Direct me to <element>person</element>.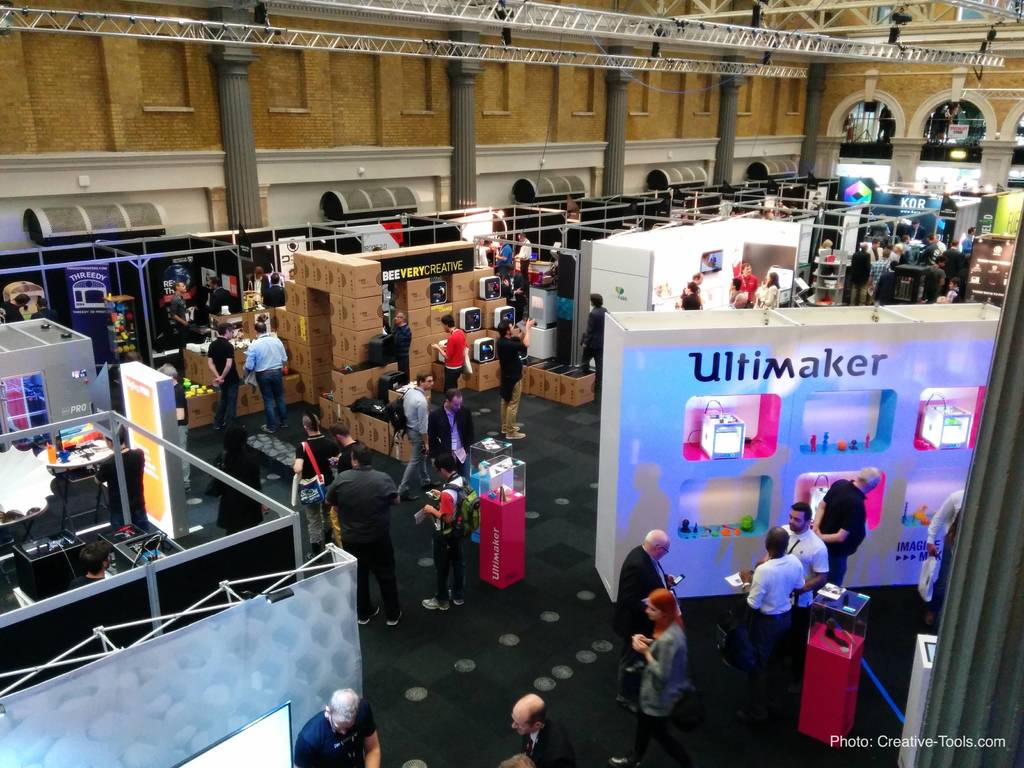
Direction: {"left": 760, "top": 276, "right": 778, "bottom": 302}.
